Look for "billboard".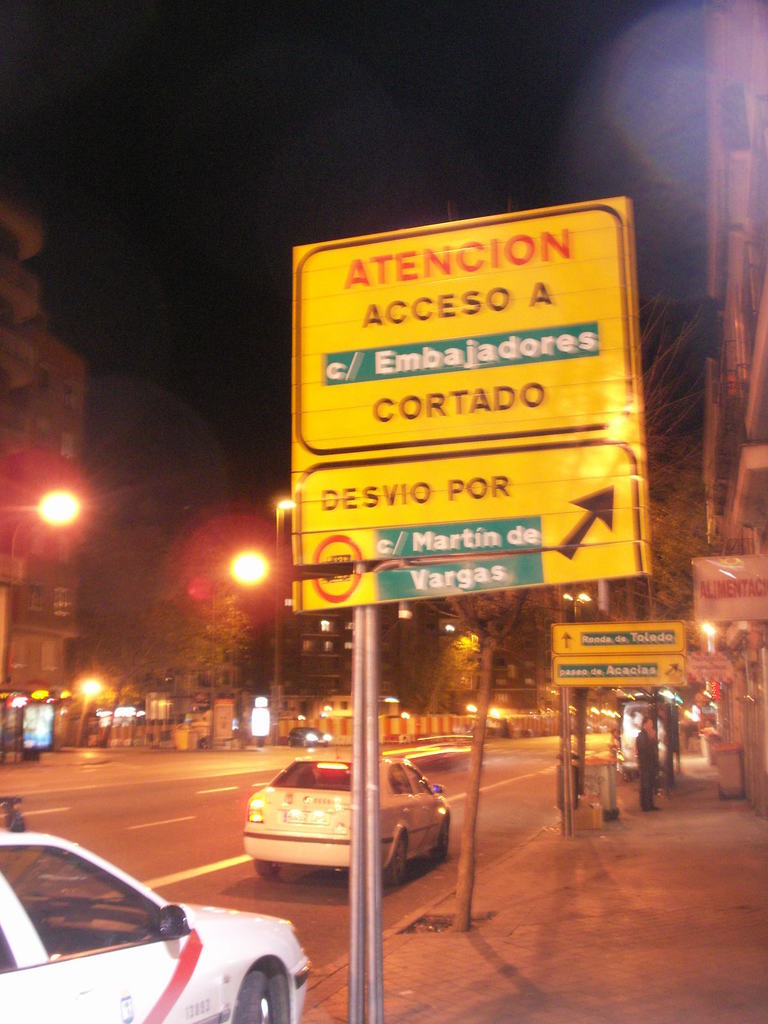
Found: {"x1": 294, "y1": 217, "x2": 643, "y2": 607}.
